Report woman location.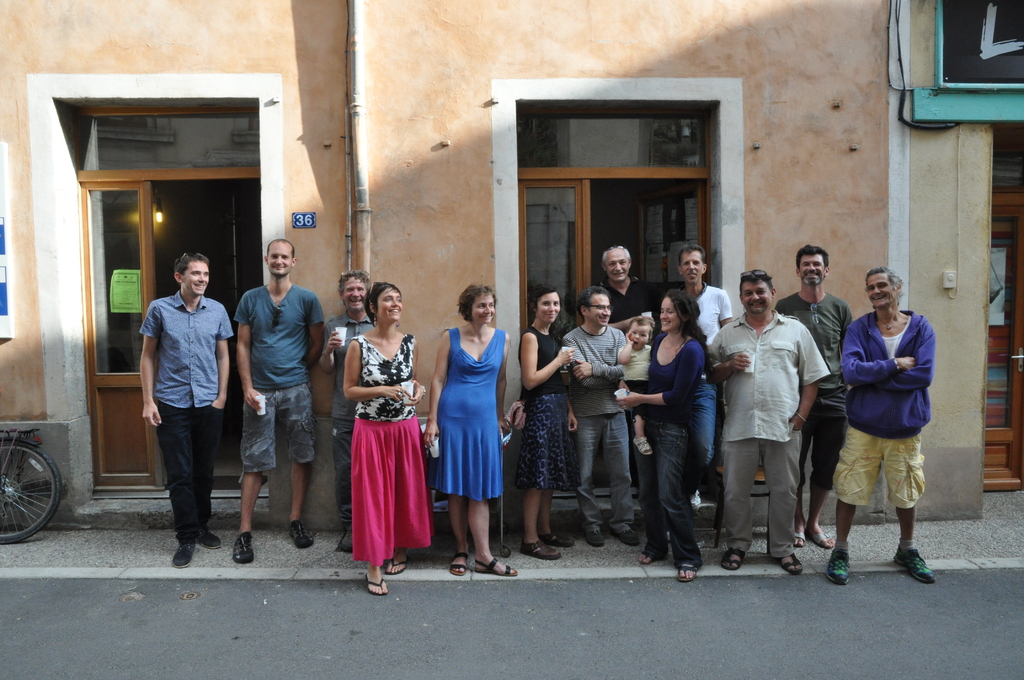
Report: bbox=[613, 286, 707, 583].
